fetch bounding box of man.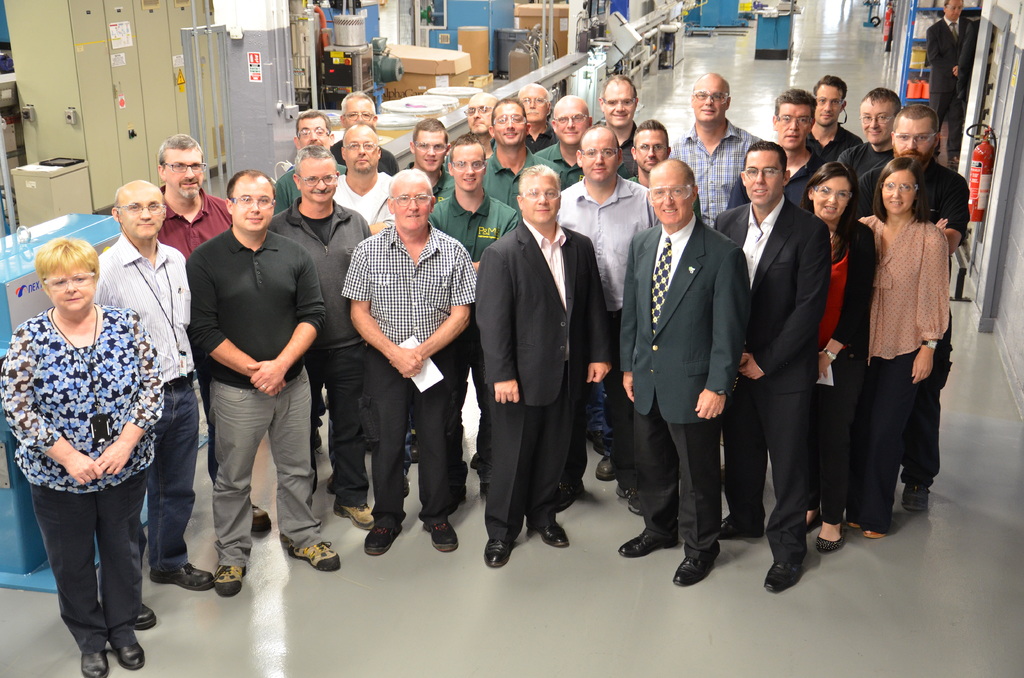
Bbox: bbox=(533, 125, 671, 511).
